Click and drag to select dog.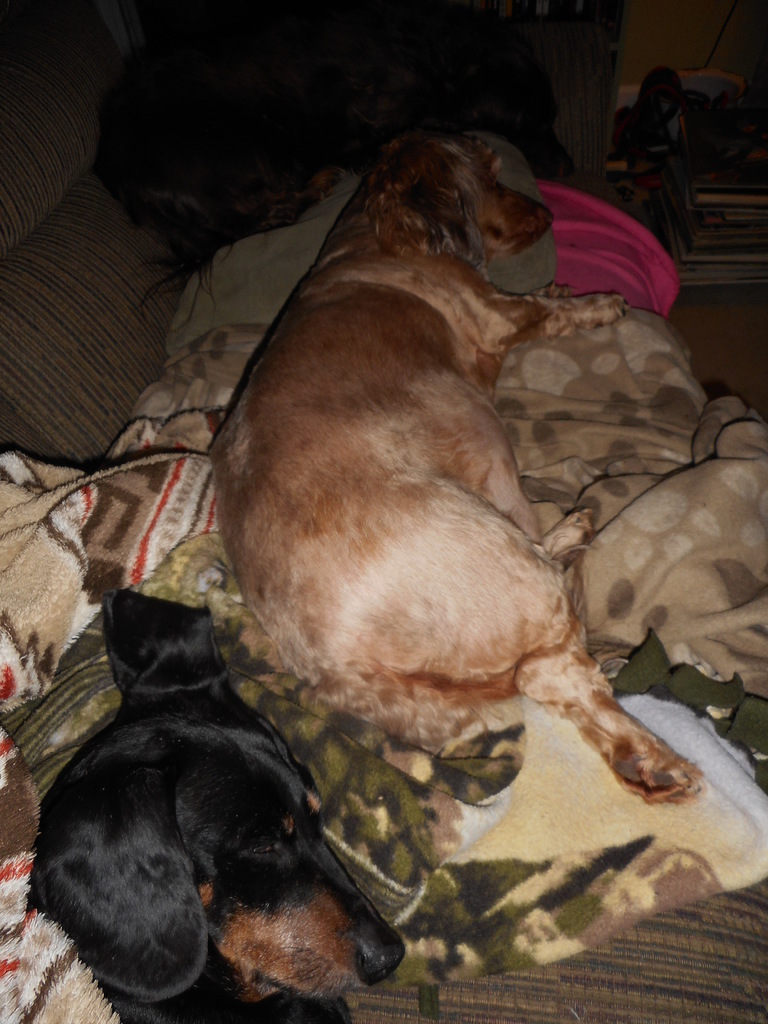
Selection: BBox(200, 133, 711, 804).
